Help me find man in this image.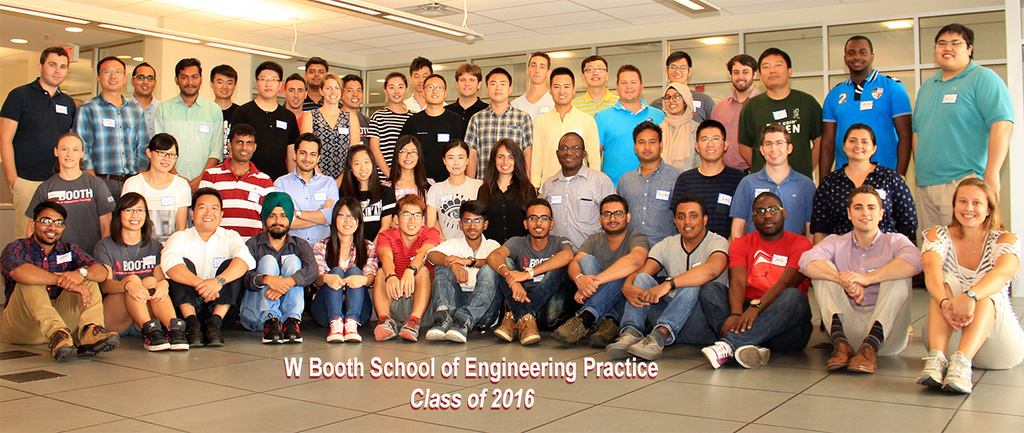
Found it: crop(338, 74, 372, 147).
